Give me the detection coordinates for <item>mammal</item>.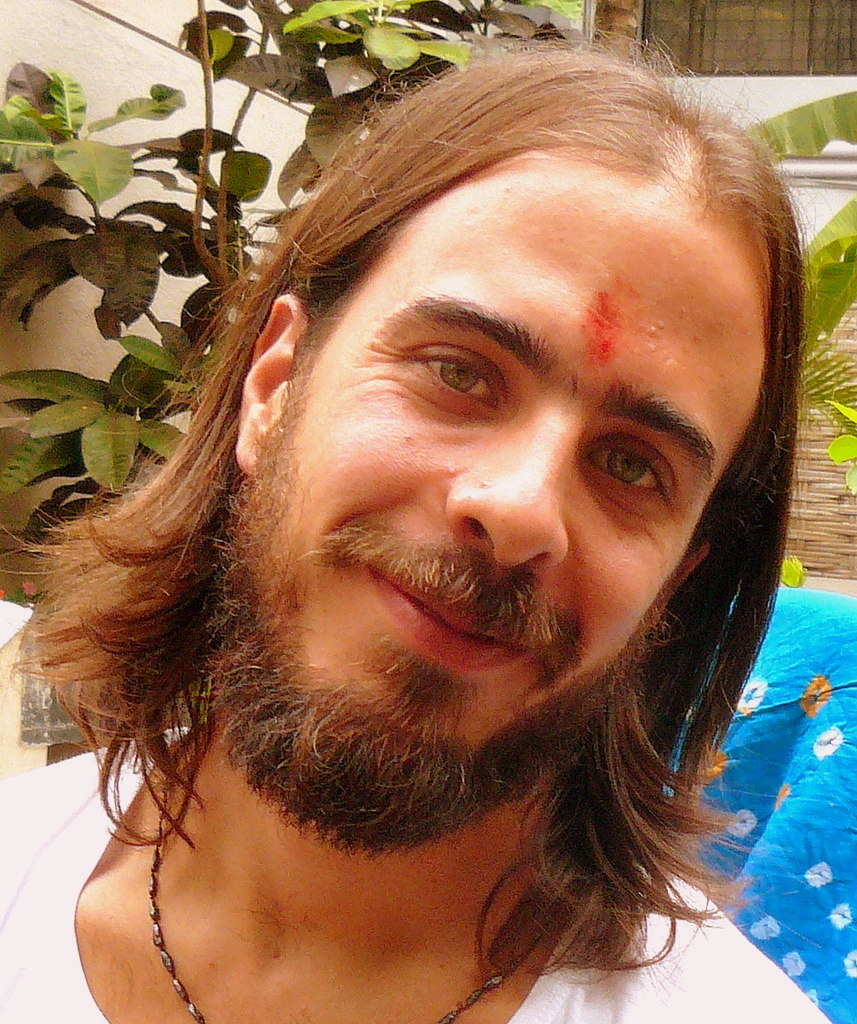
box(12, 25, 856, 982).
